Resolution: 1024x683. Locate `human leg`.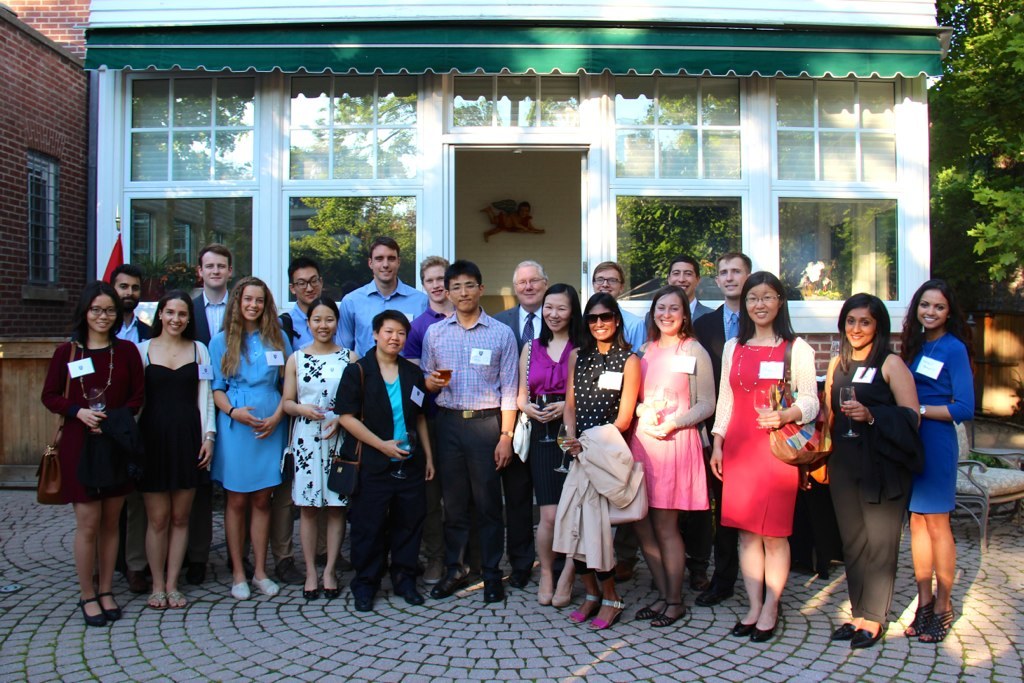
454 276 478 312.
